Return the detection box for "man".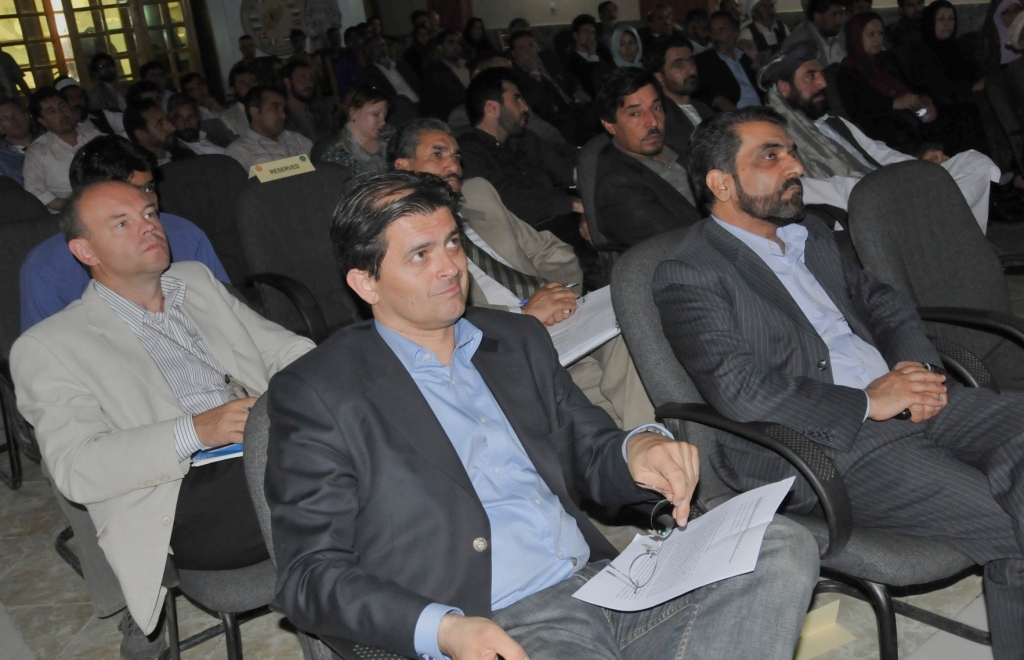
(643,31,731,161).
